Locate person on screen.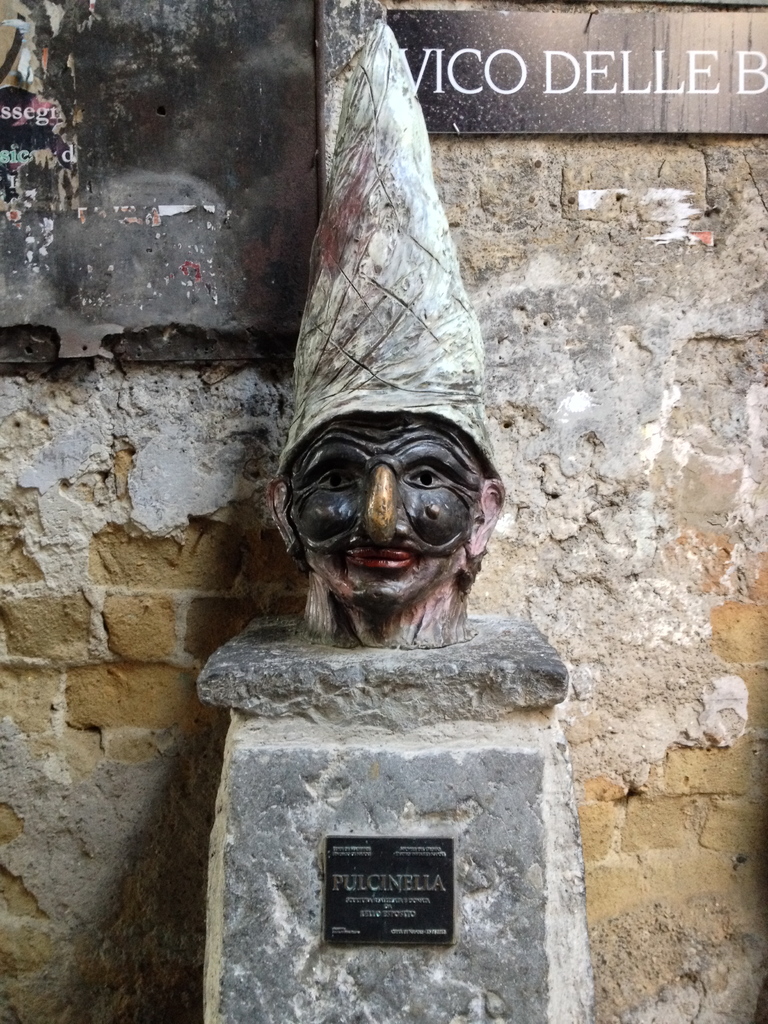
On screen at select_region(264, 201, 518, 672).
